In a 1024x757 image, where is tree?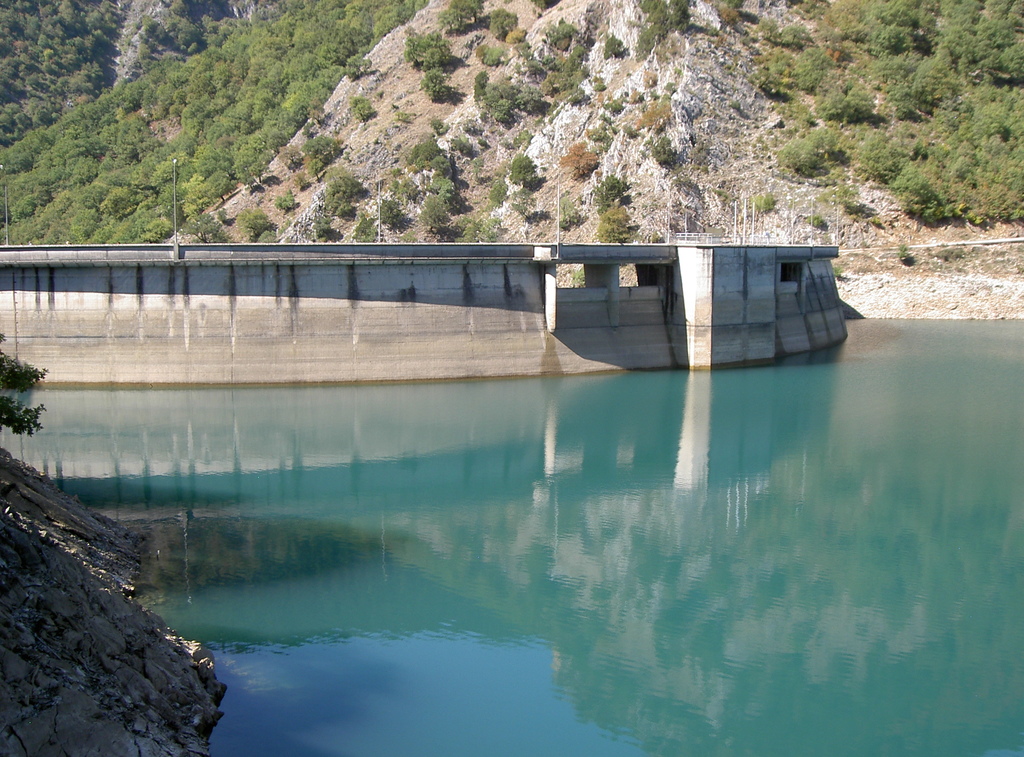
locate(601, 32, 622, 58).
